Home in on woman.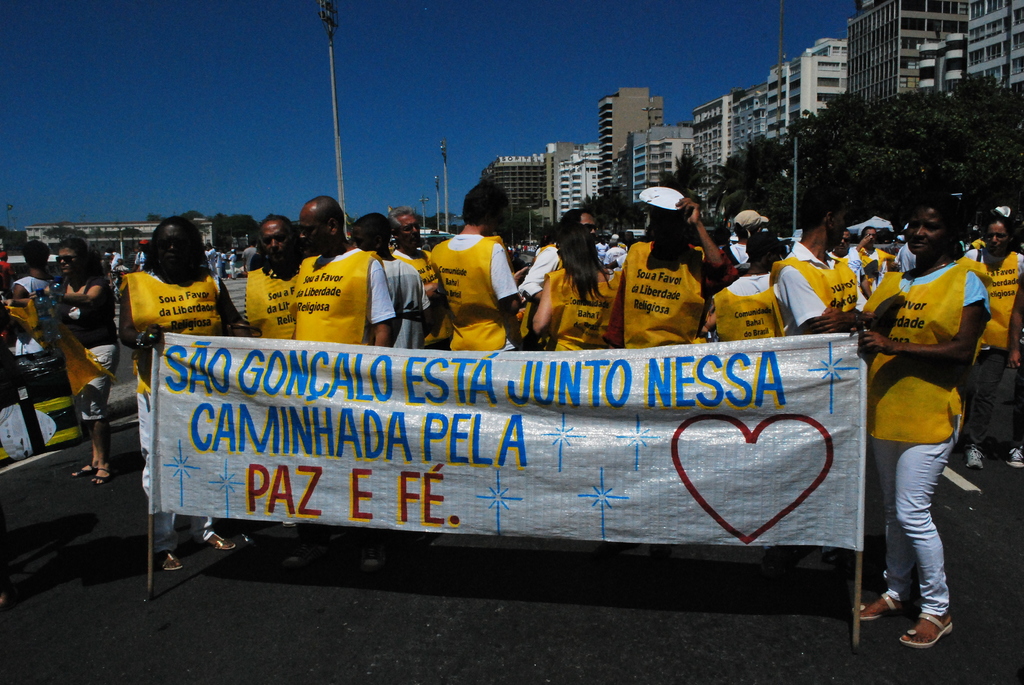
Homed in at [x1=108, y1=217, x2=253, y2=573].
